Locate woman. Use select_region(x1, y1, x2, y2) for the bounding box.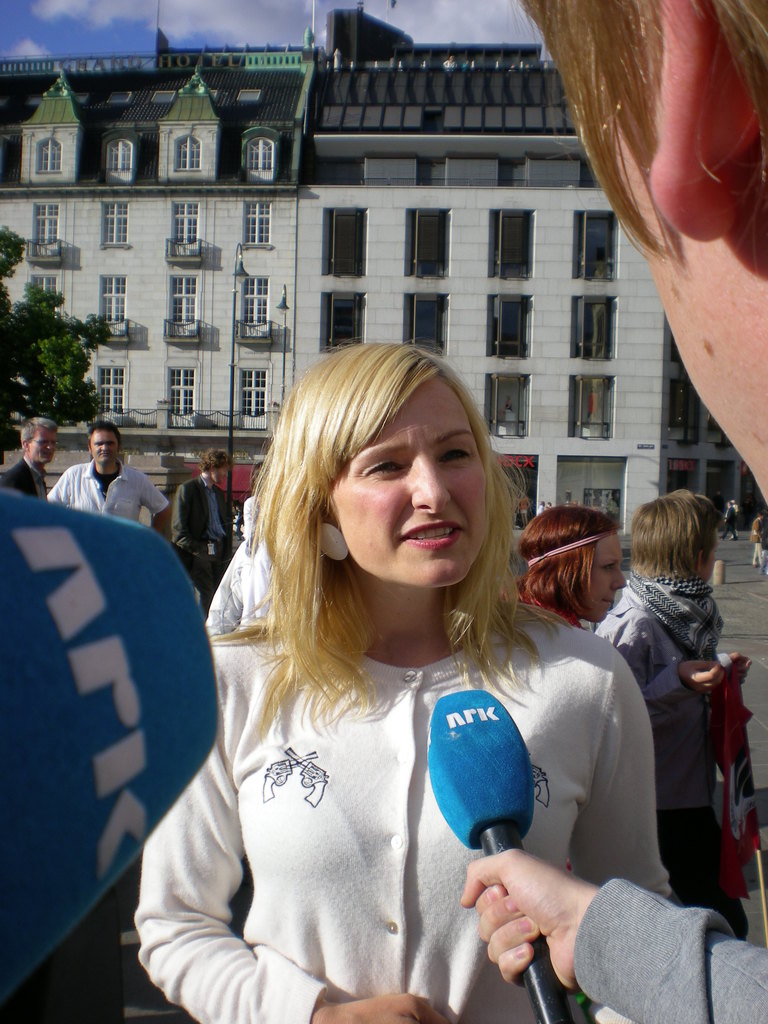
select_region(152, 344, 650, 1012).
